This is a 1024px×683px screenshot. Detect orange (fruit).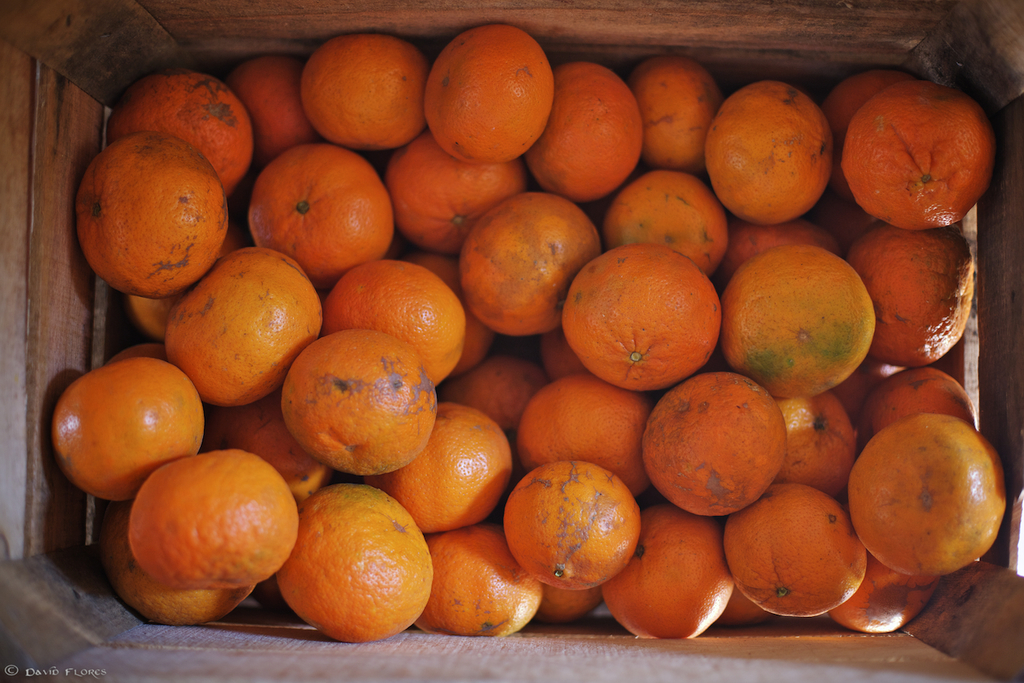
region(551, 245, 720, 374).
